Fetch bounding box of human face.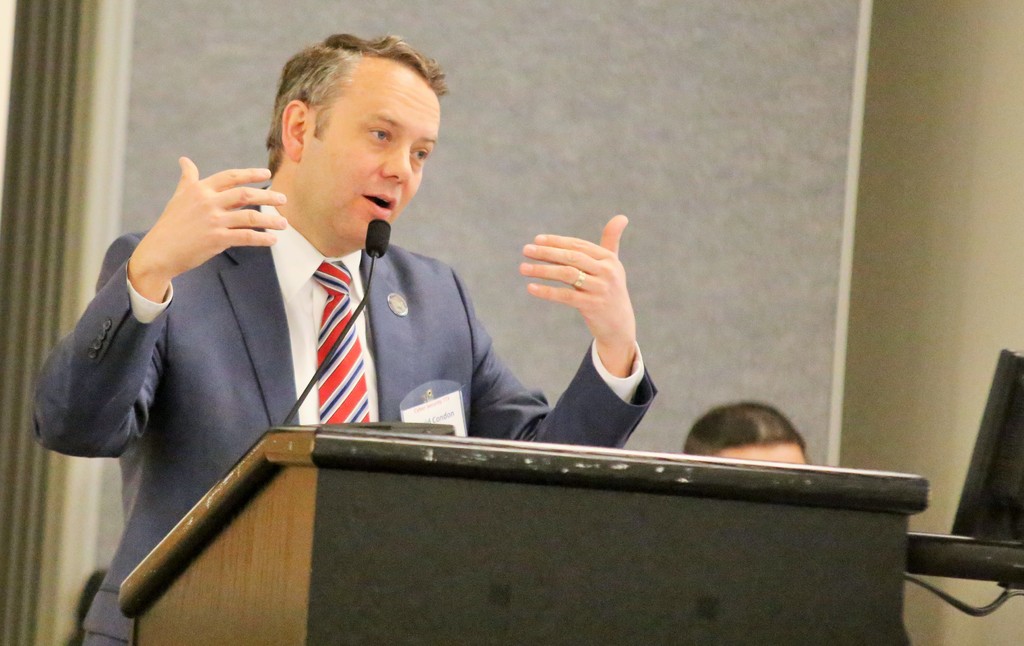
Bbox: 309, 77, 439, 244.
